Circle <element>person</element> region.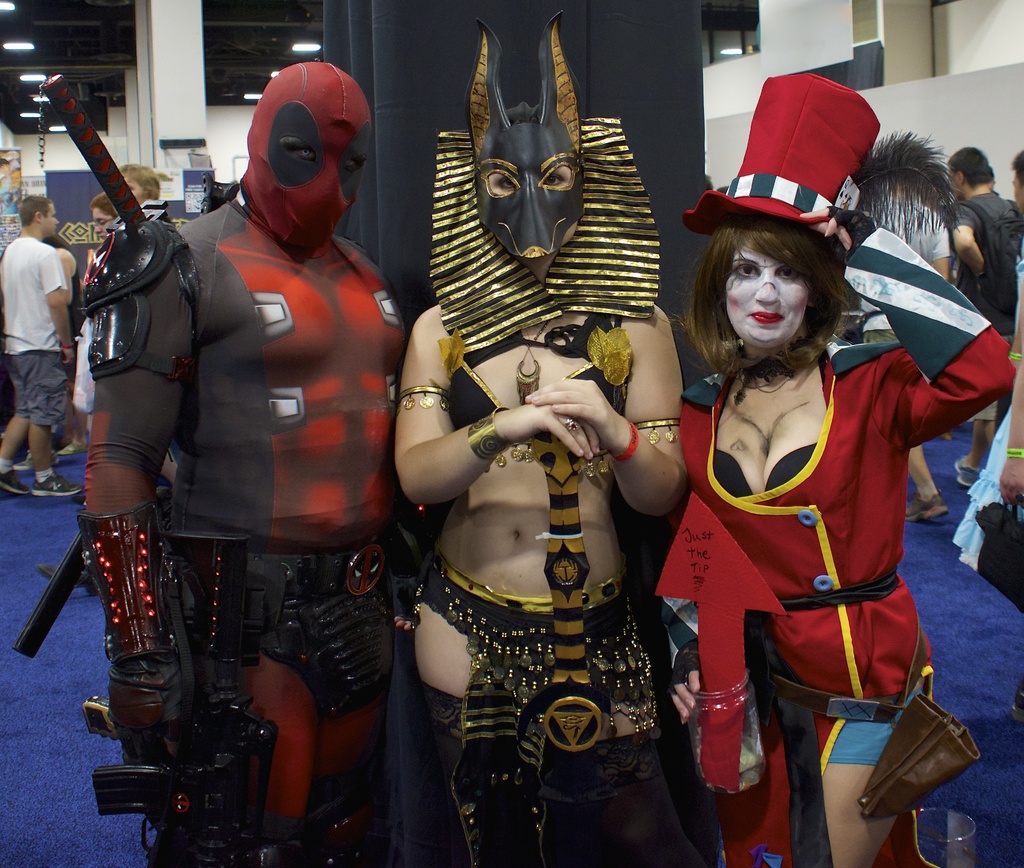
Region: [left=124, top=160, right=156, bottom=203].
